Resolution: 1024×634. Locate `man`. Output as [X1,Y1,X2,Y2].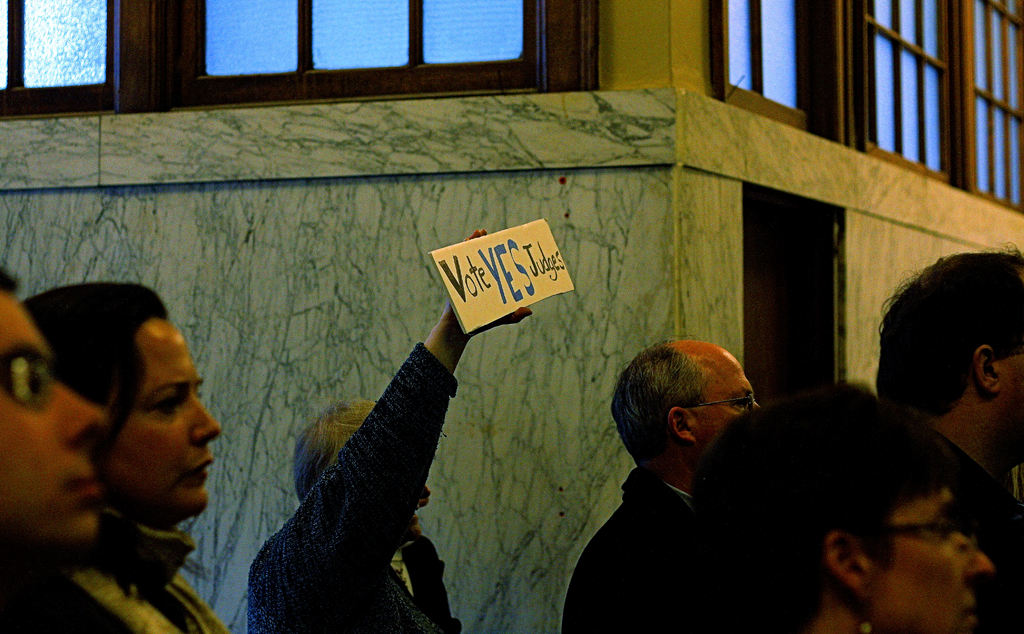
[693,386,996,633].
